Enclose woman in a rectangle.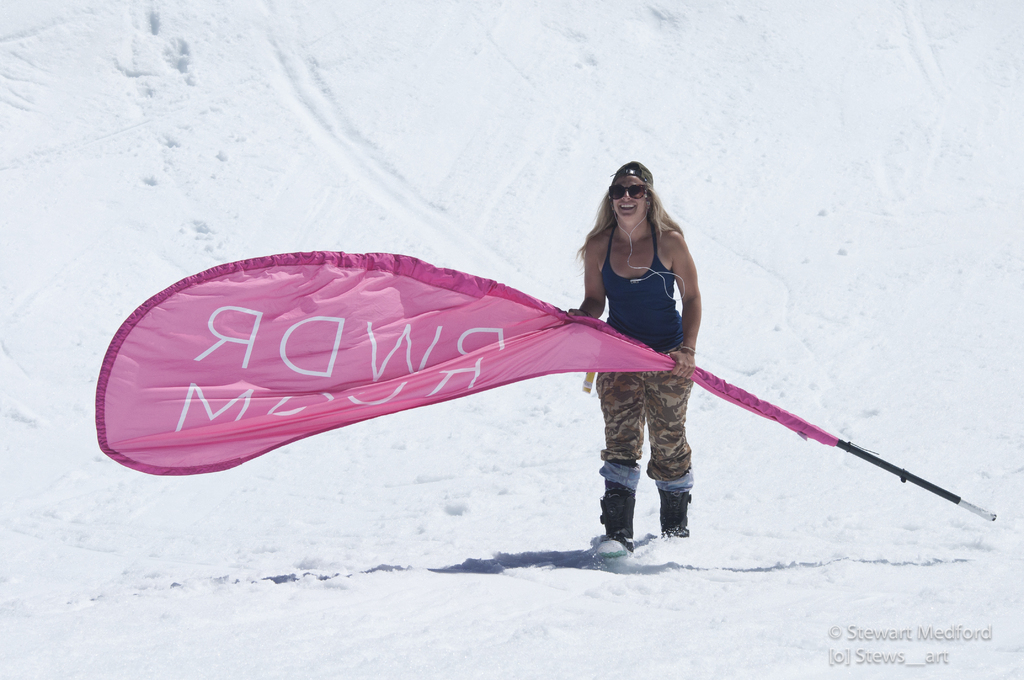
BBox(555, 154, 707, 554).
